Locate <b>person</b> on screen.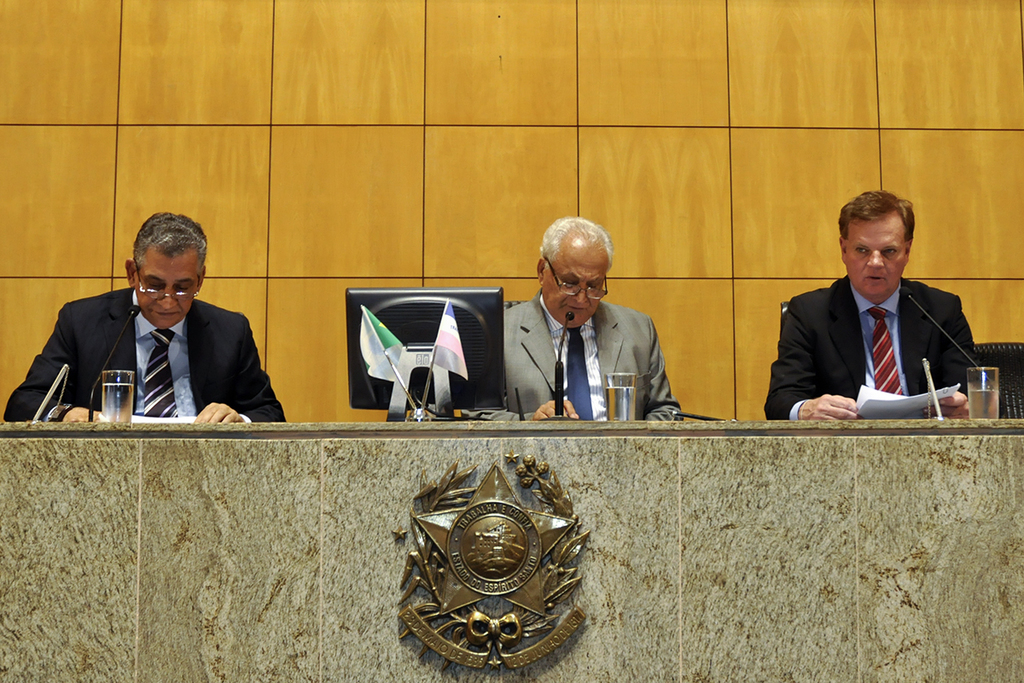
On screen at [764,190,975,421].
